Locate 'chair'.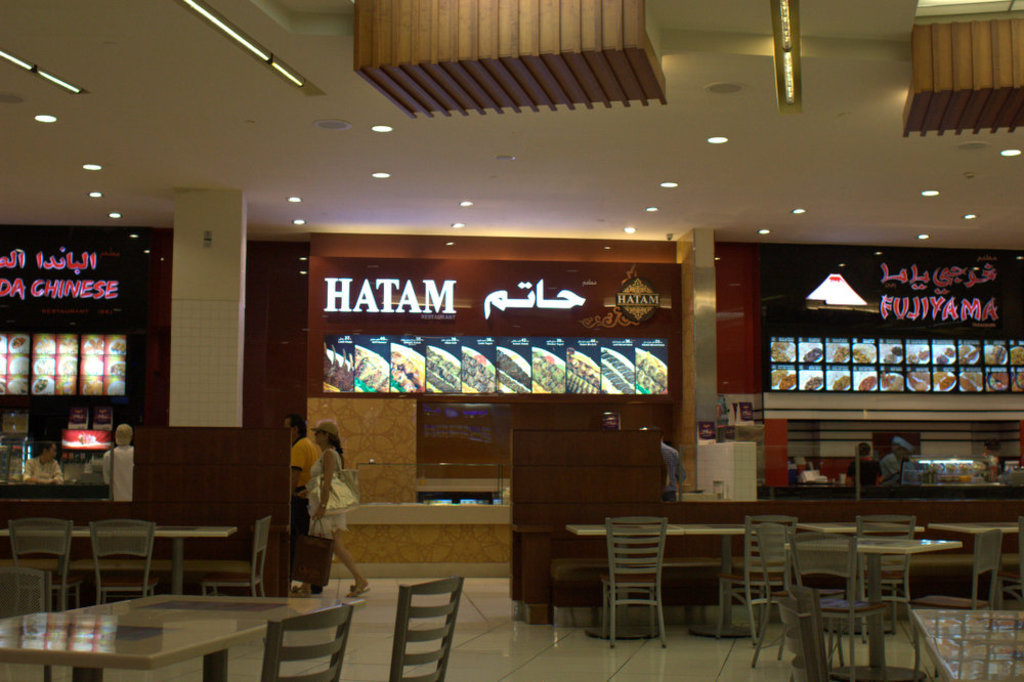
Bounding box: (left=715, top=517, right=799, bottom=650).
